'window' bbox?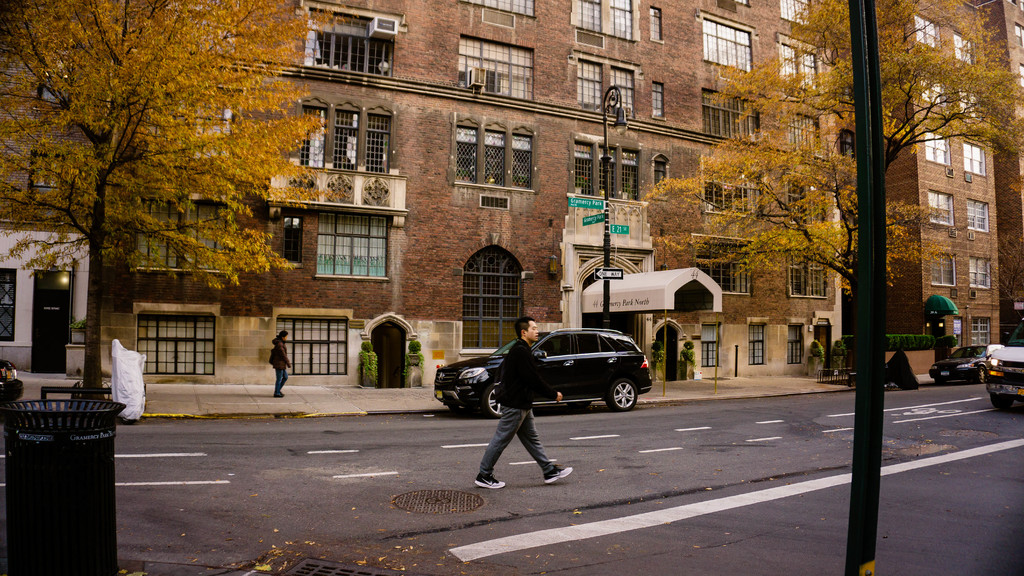
(x1=451, y1=125, x2=477, y2=182)
